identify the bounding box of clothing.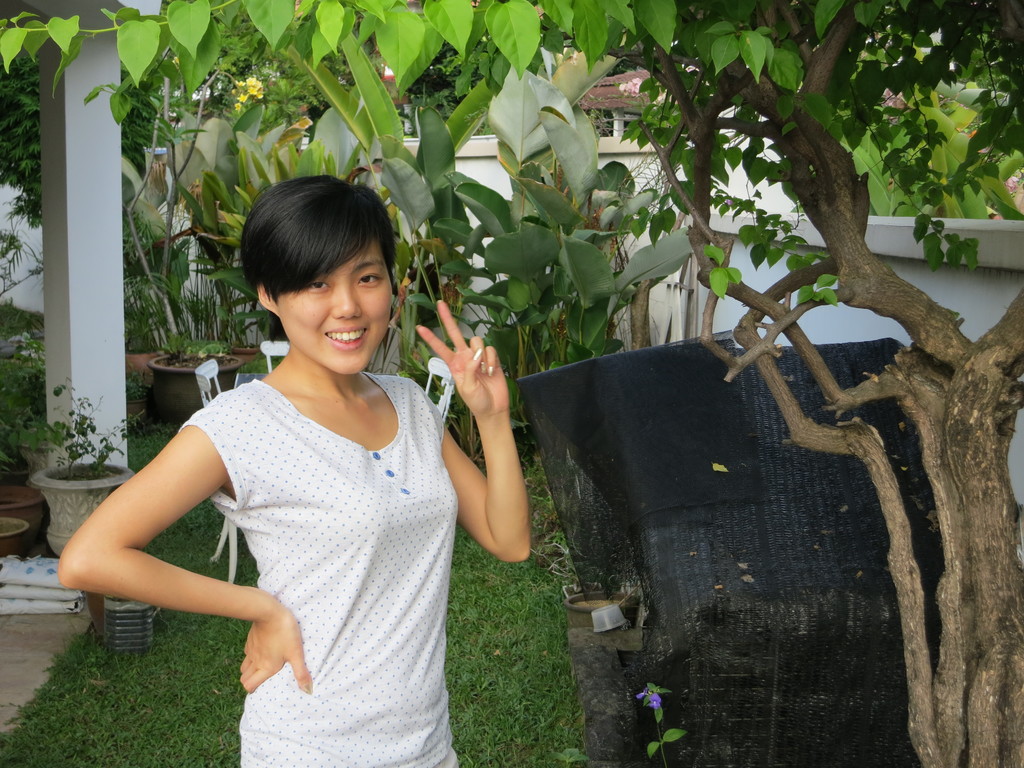
bbox(175, 361, 460, 767).
